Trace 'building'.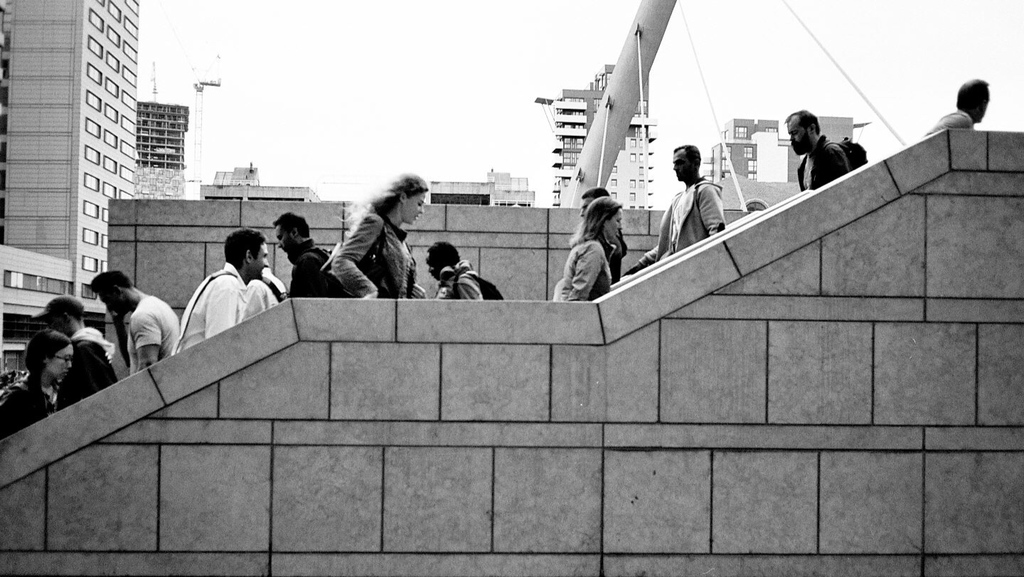
Traced to (left=430, top=171, right=540, bottom=206).
